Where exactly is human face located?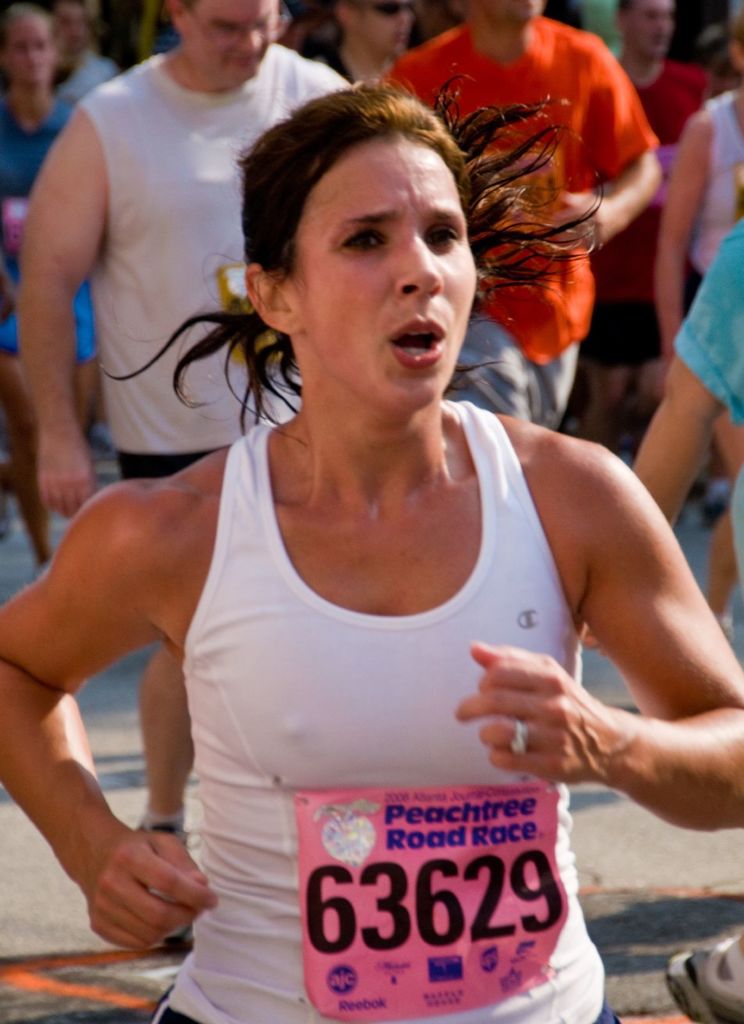
Its bounding box is box=[485, 0, 535, 25].
